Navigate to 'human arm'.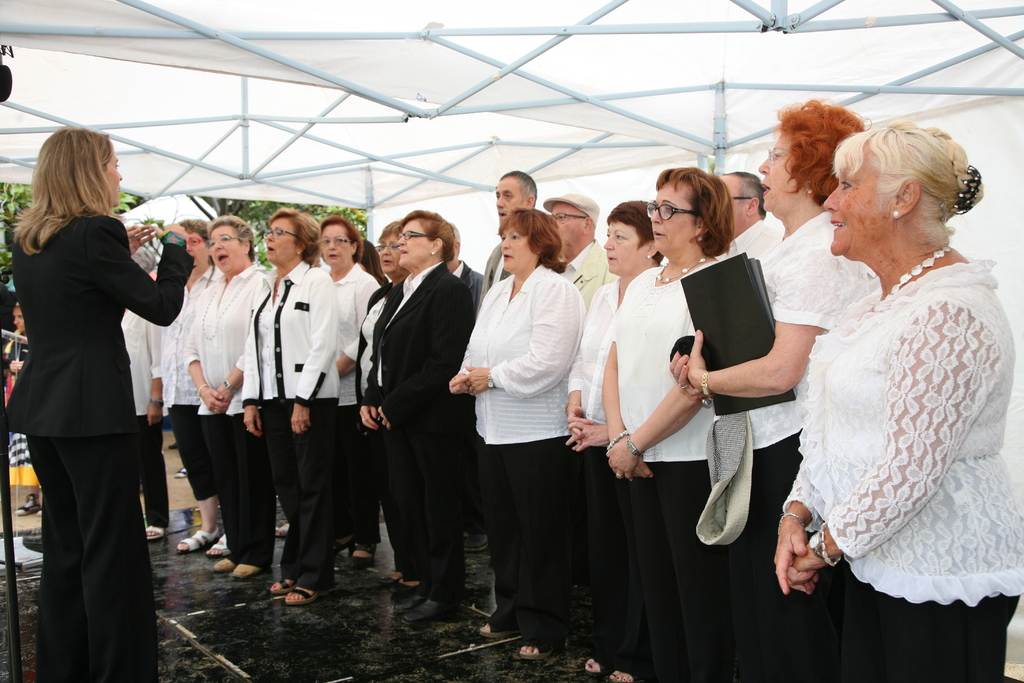
Navigation target: rect(790, 298, 996, 591).
